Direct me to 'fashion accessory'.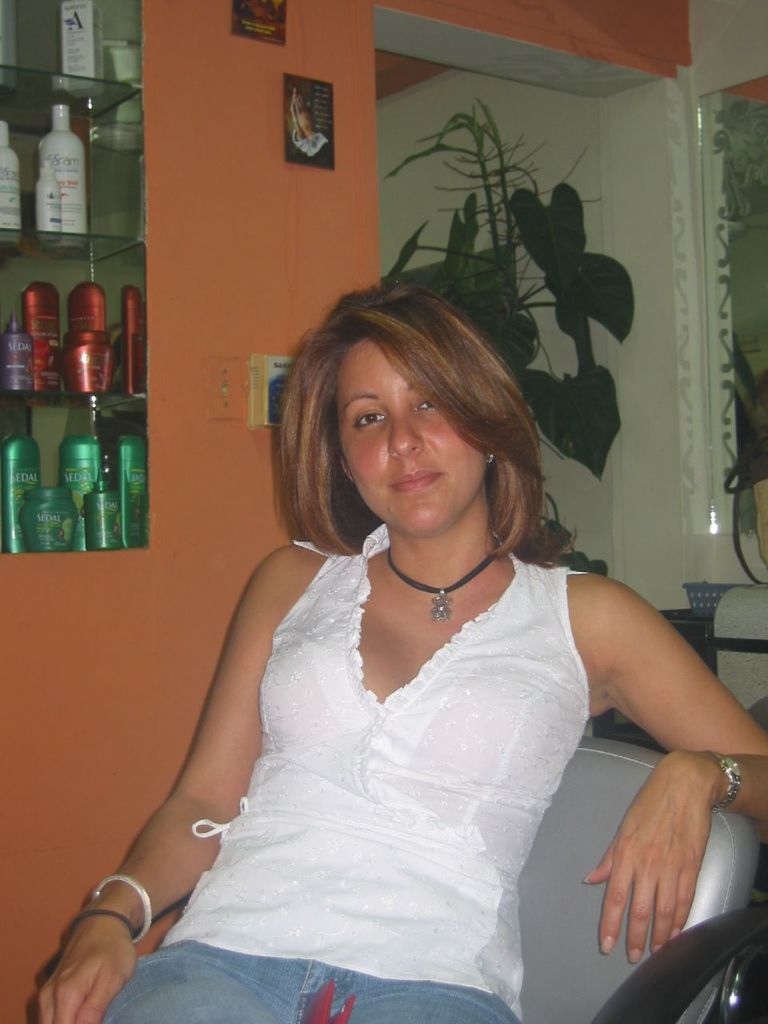
Direction: bbox=[386, 549, 501, 625].
